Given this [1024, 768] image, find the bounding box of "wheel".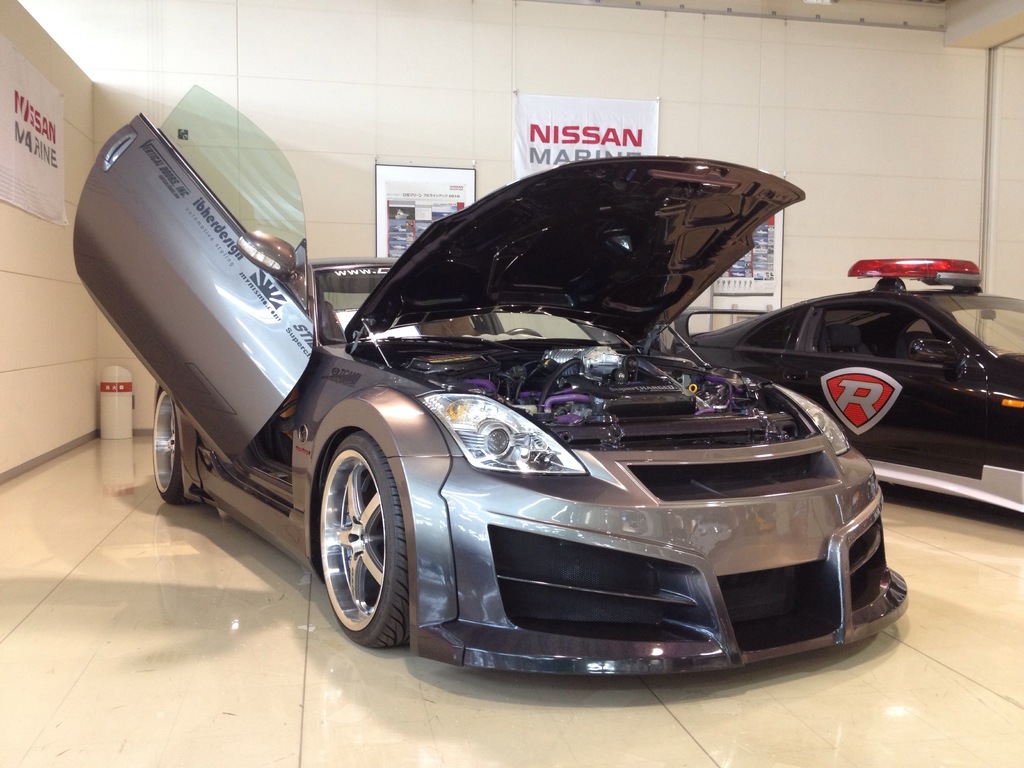
(x1=152, y1=390, x2=191, y2=504).
